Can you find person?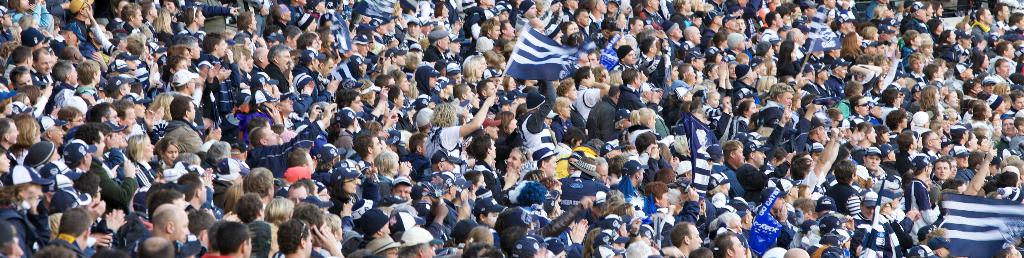
Yes, bounding box: 127 177 188 257.
